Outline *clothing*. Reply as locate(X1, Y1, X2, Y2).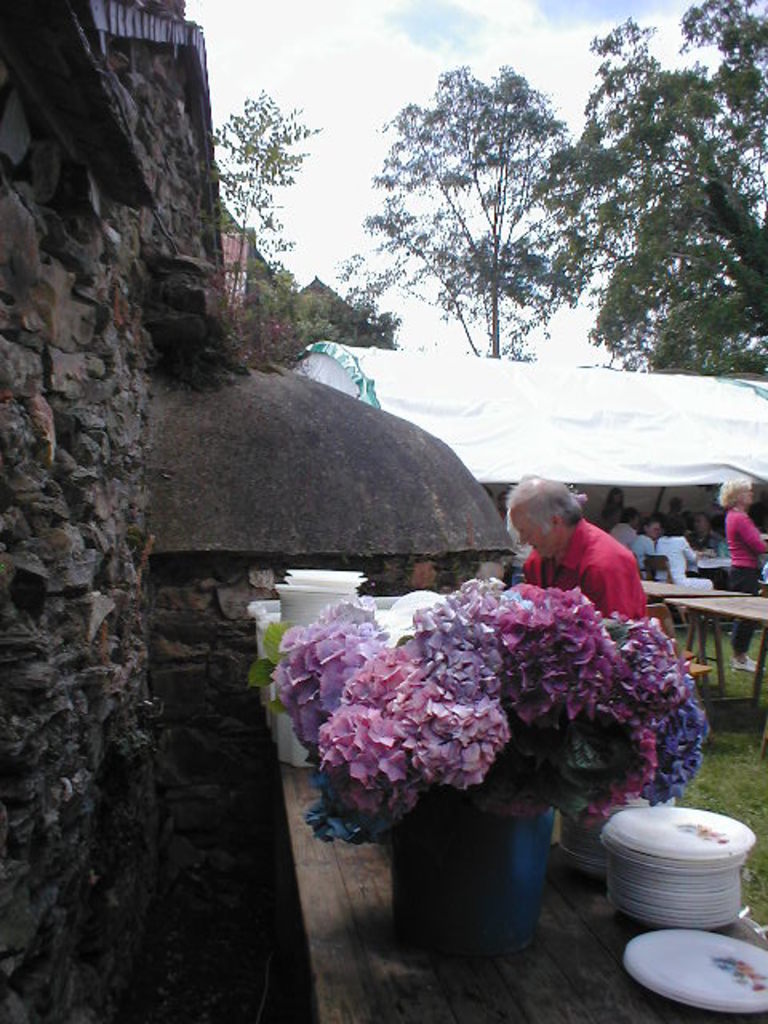
locate(632, 528, 661, 576).
